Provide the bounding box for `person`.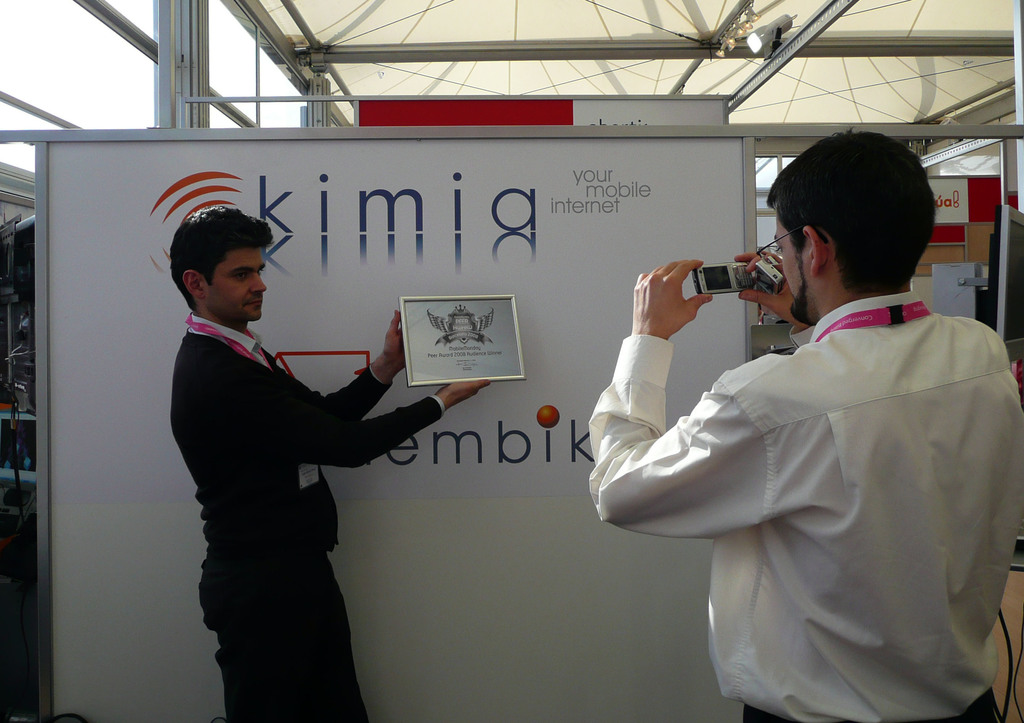
bbox=[589, 122, 1023, 722].
